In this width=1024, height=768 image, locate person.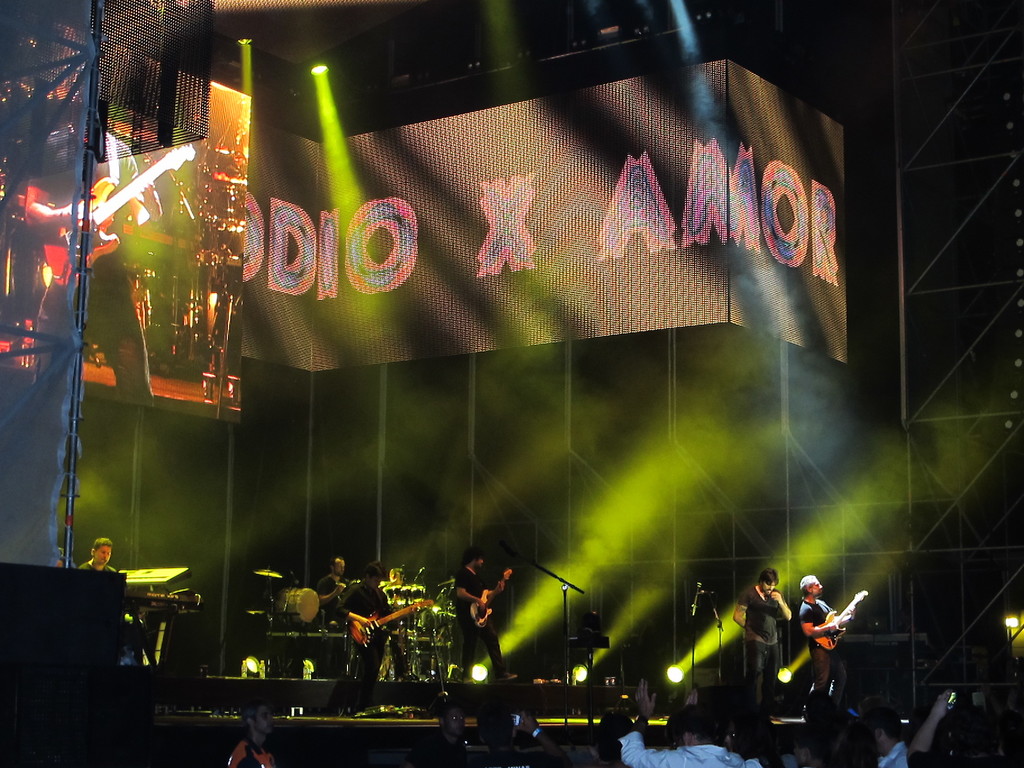
Bounding box: pyautogui.locateOnScreen(732, 566, 796, 685).
